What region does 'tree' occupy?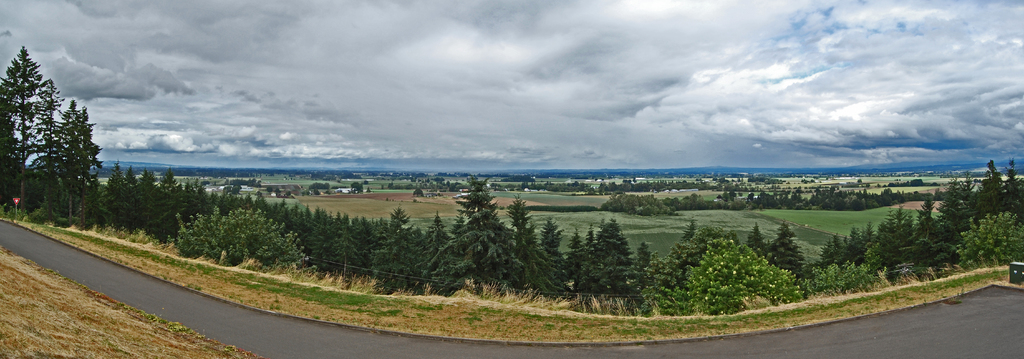
<bbox>541, 216, 564, 253</bbox>.
